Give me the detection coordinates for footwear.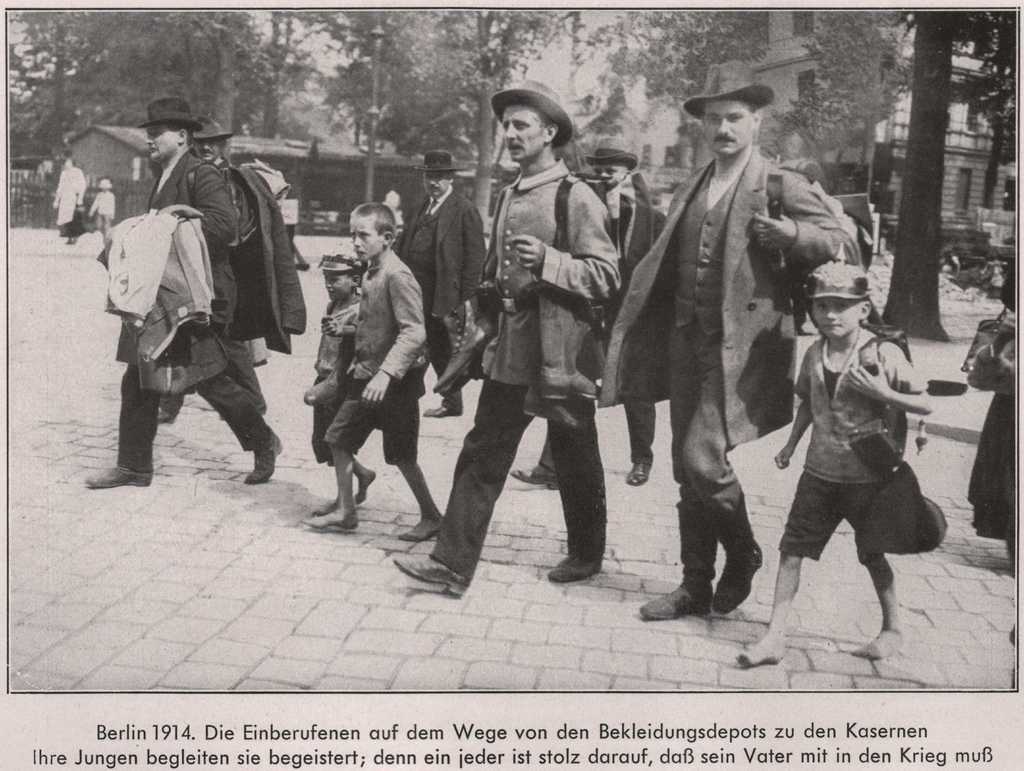
<box>87,467,156,489</box>.
